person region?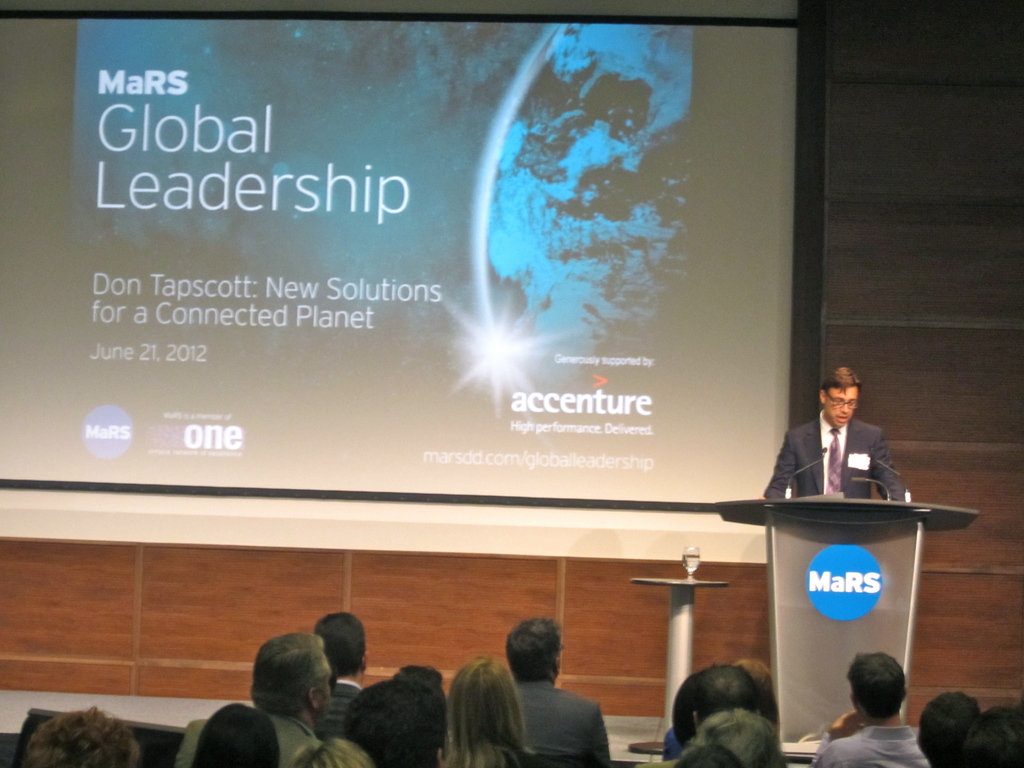
(left=787, top=369, right=916, bottom=531)
